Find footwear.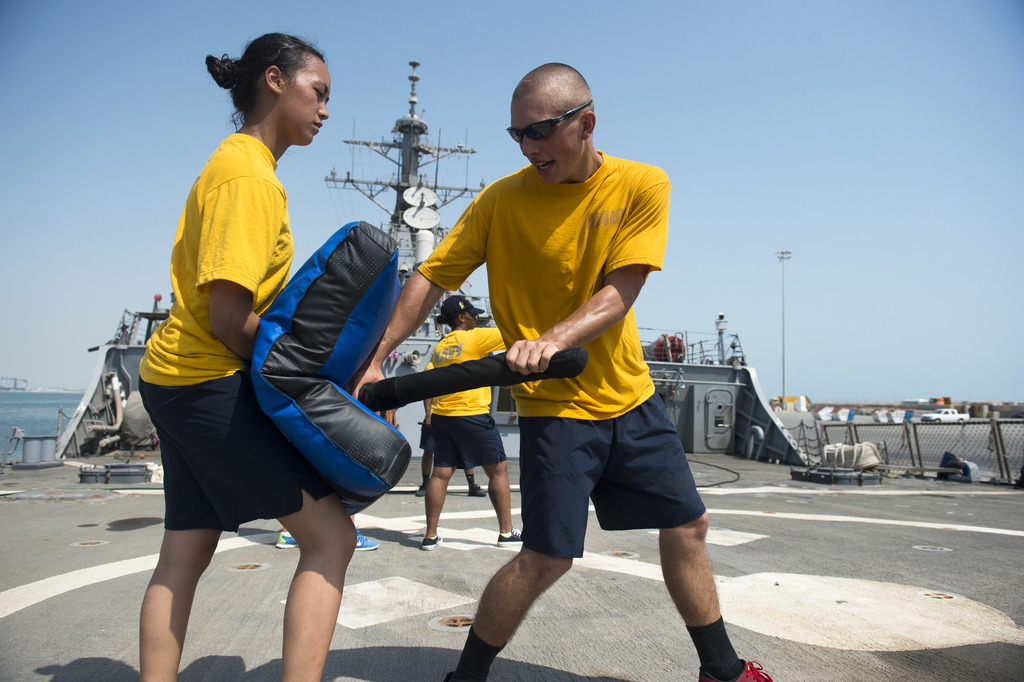
rect(269, 530, 298, 548).
